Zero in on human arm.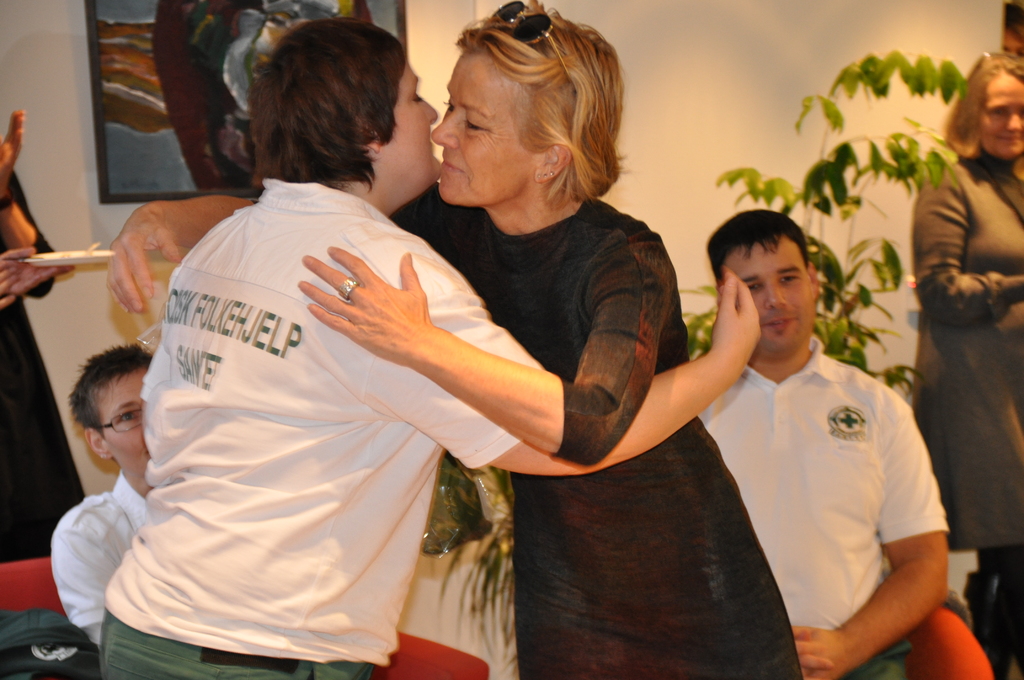
Zeroed in: <bbox>364, 255, 766, 474</bbox>.
